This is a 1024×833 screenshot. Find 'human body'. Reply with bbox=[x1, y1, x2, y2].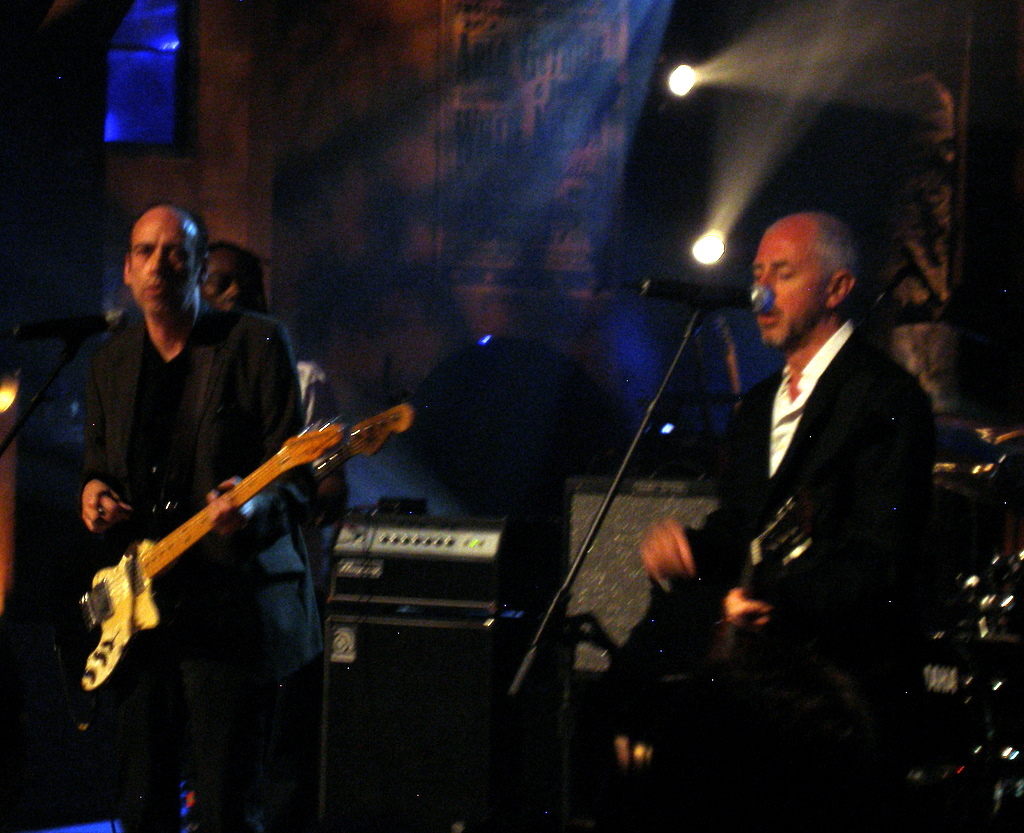
bbox=[659, 179, 950, 790].
